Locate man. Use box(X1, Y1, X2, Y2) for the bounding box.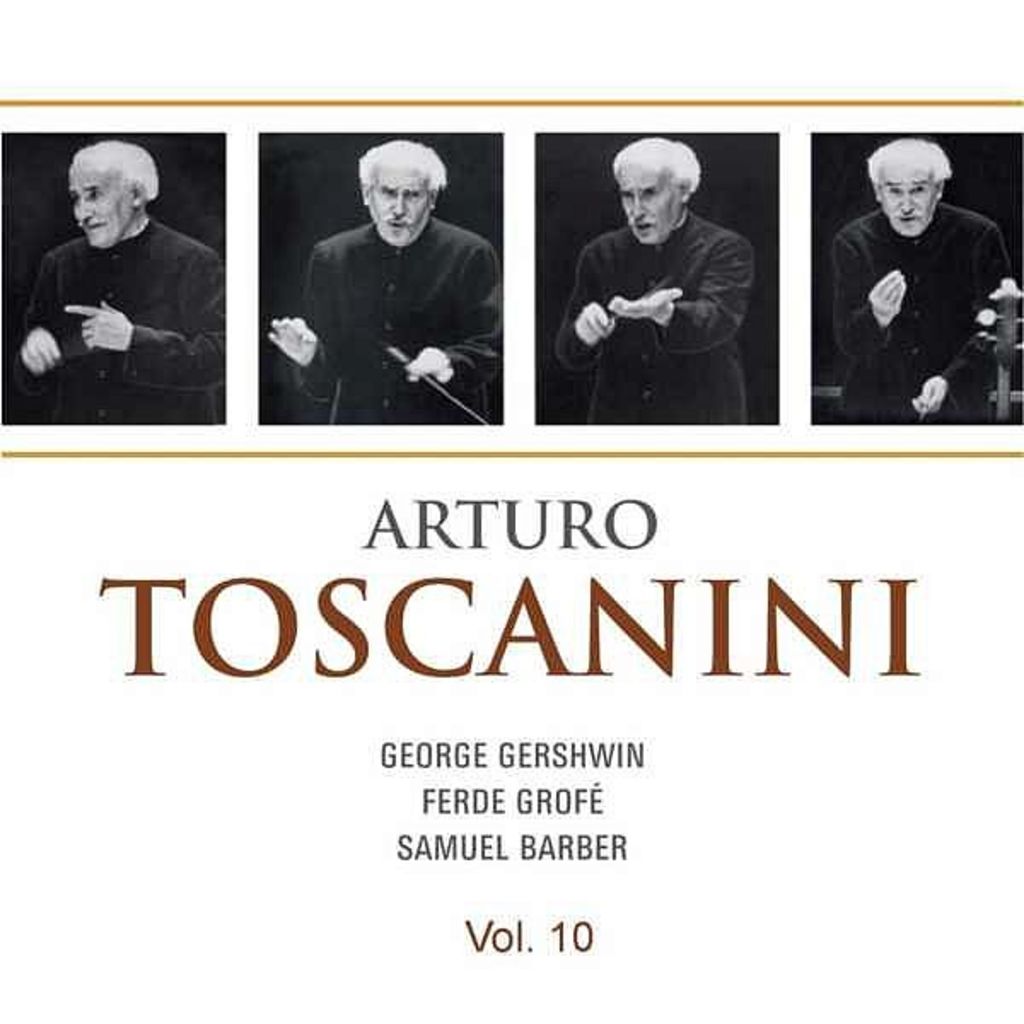
box(831, 137, 1019, 420).
